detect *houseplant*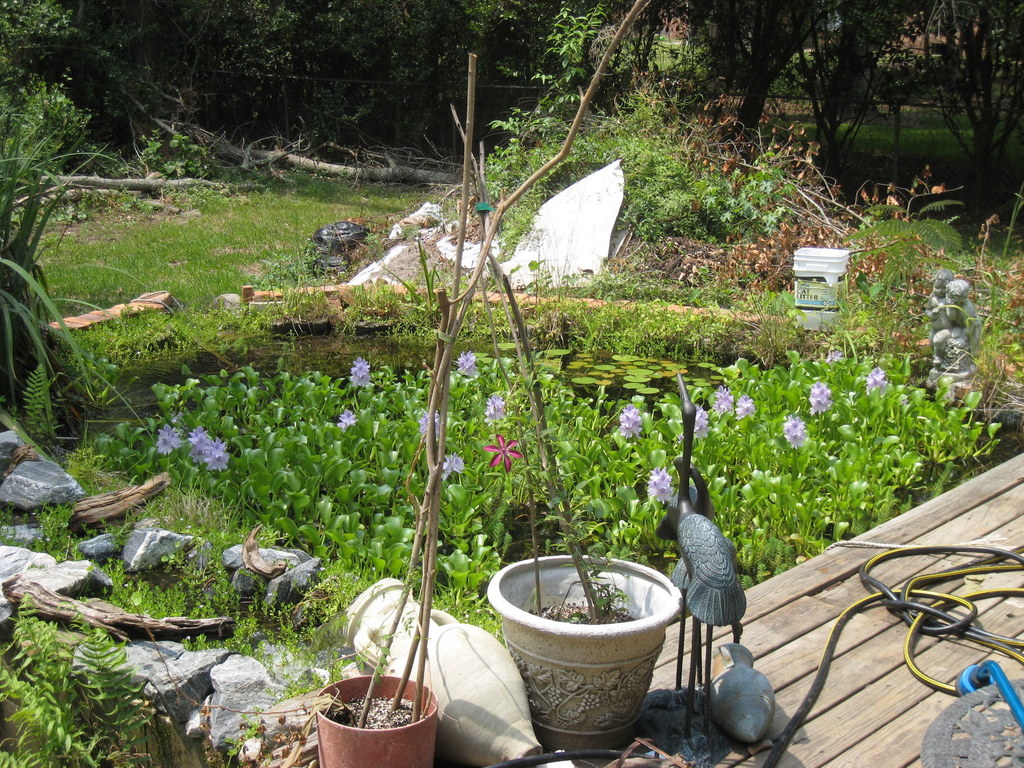
detection(297, 49, 477, 767)
